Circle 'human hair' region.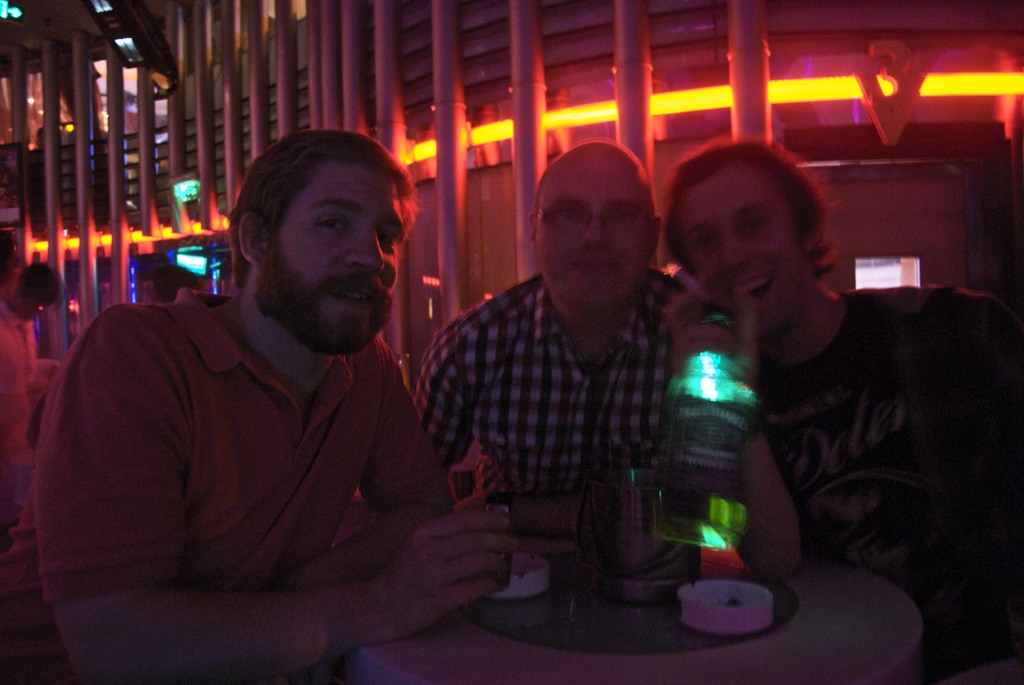
Region: <bbox>0, 231, 17, 286</bbox>.
